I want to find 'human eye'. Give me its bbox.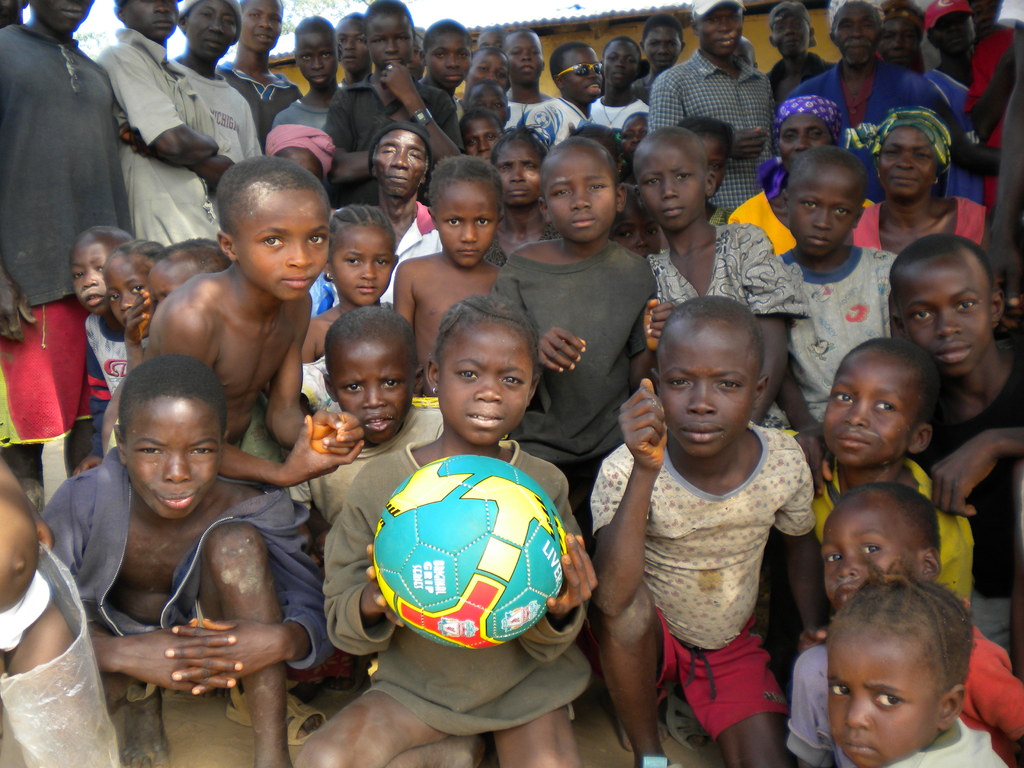
Rect(300, 52, 310, 65).
